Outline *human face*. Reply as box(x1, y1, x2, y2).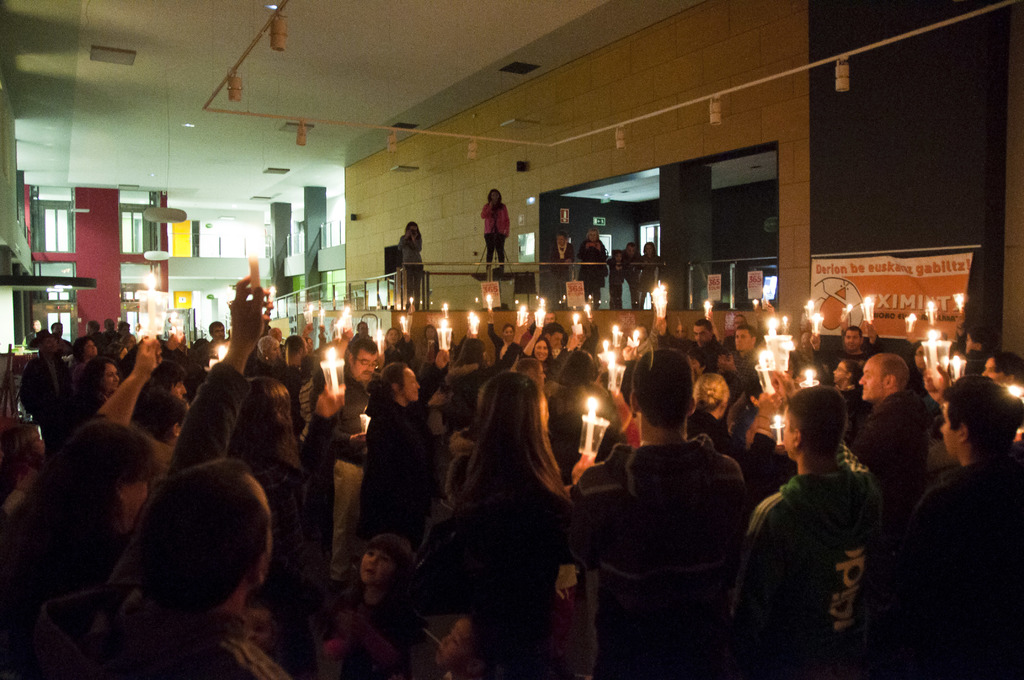
box(614, 252, 621, 261).
